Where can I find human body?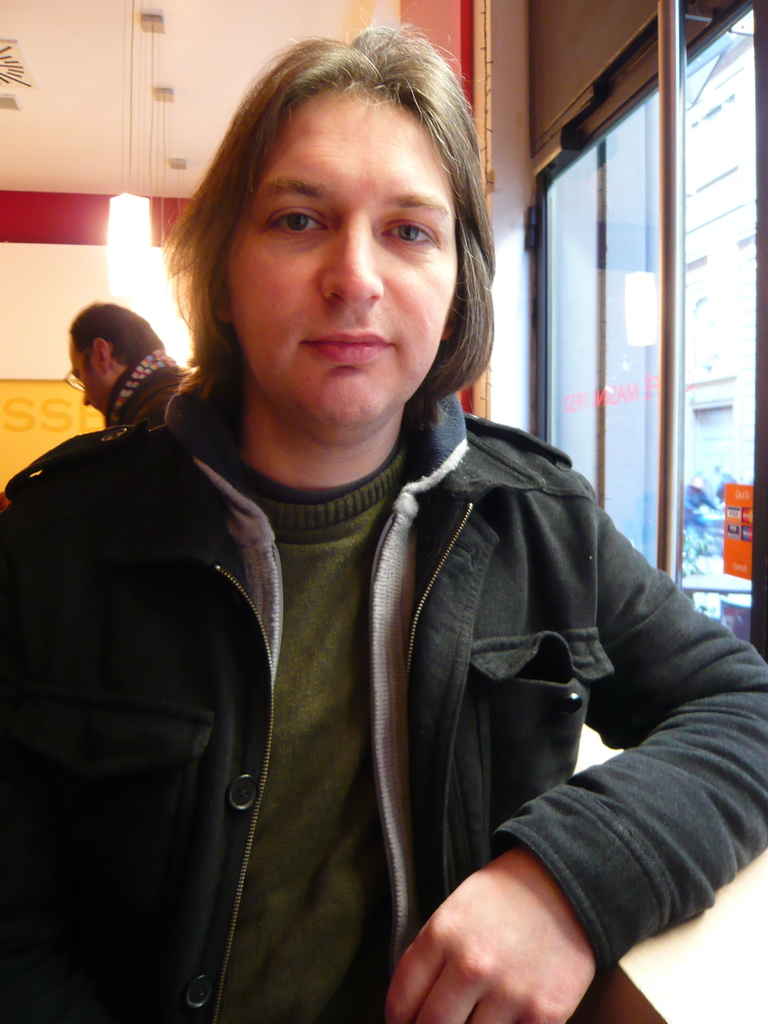
You can find it at {"x1": 65, "y1": 300, "x2": 194, "y2": 438}.
